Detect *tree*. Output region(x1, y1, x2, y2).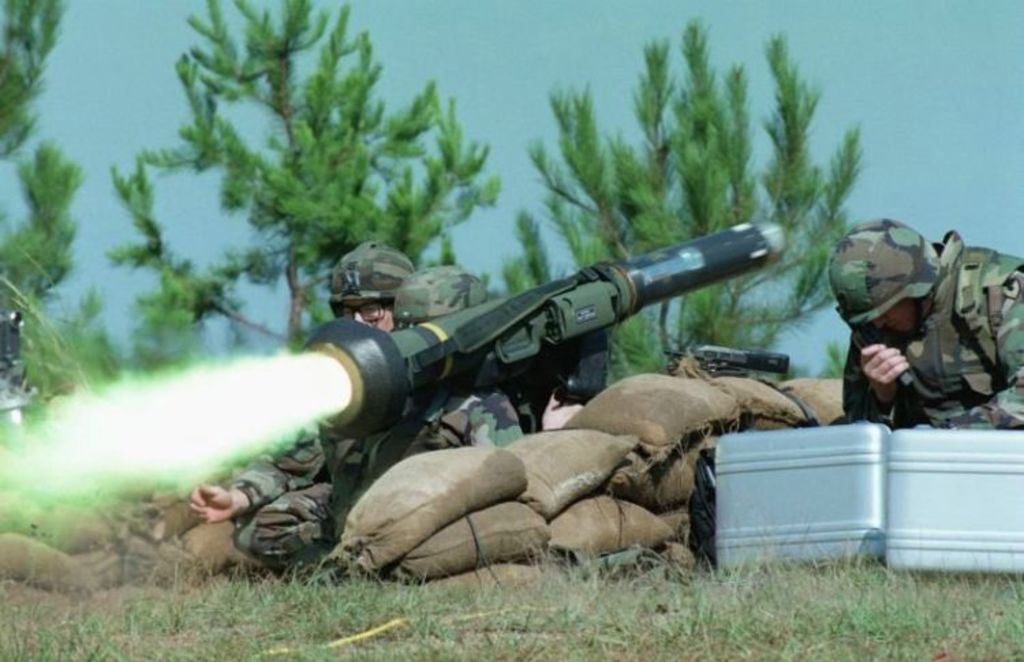
region(0, 0, 117, 407).
